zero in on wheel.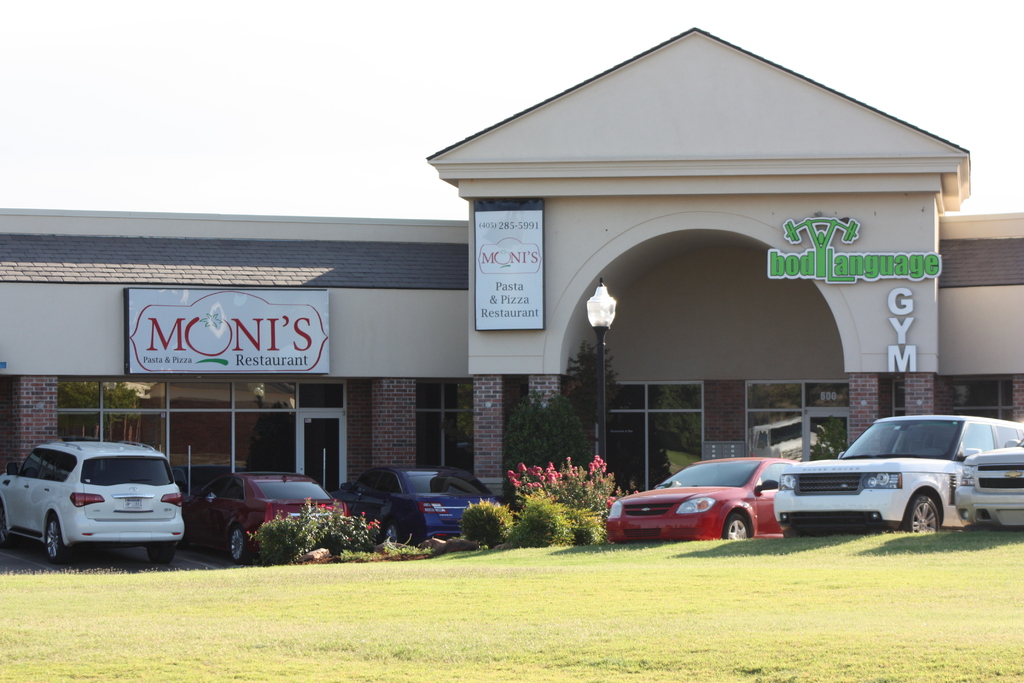
Zeroed in: detection(46, 513, 74, 563).
